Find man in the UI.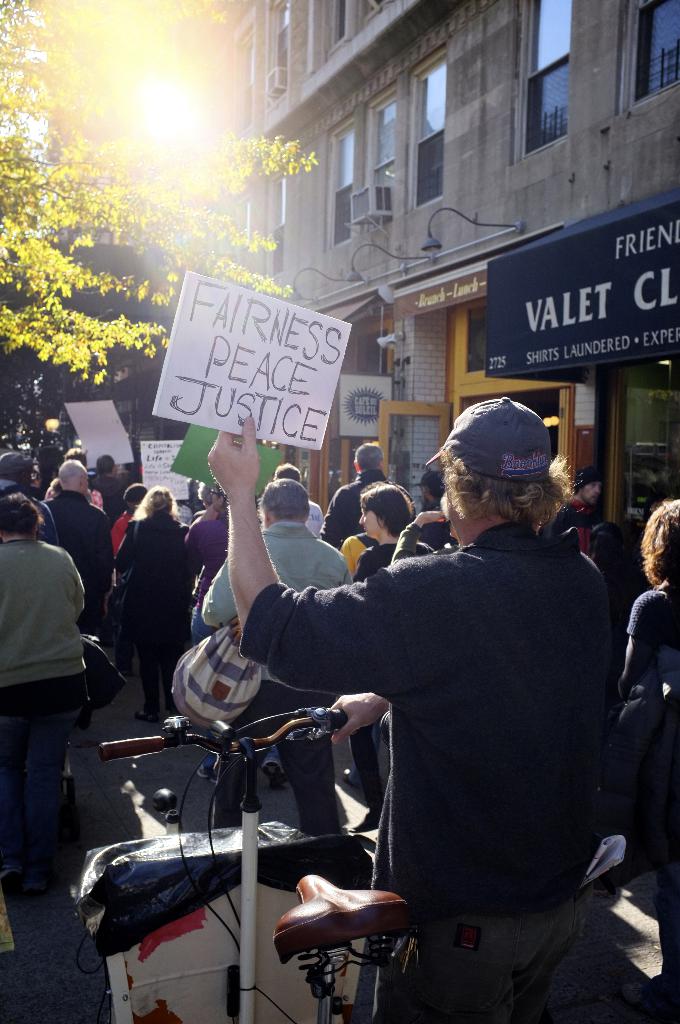
UI element at 208, 475, 357, 839.
